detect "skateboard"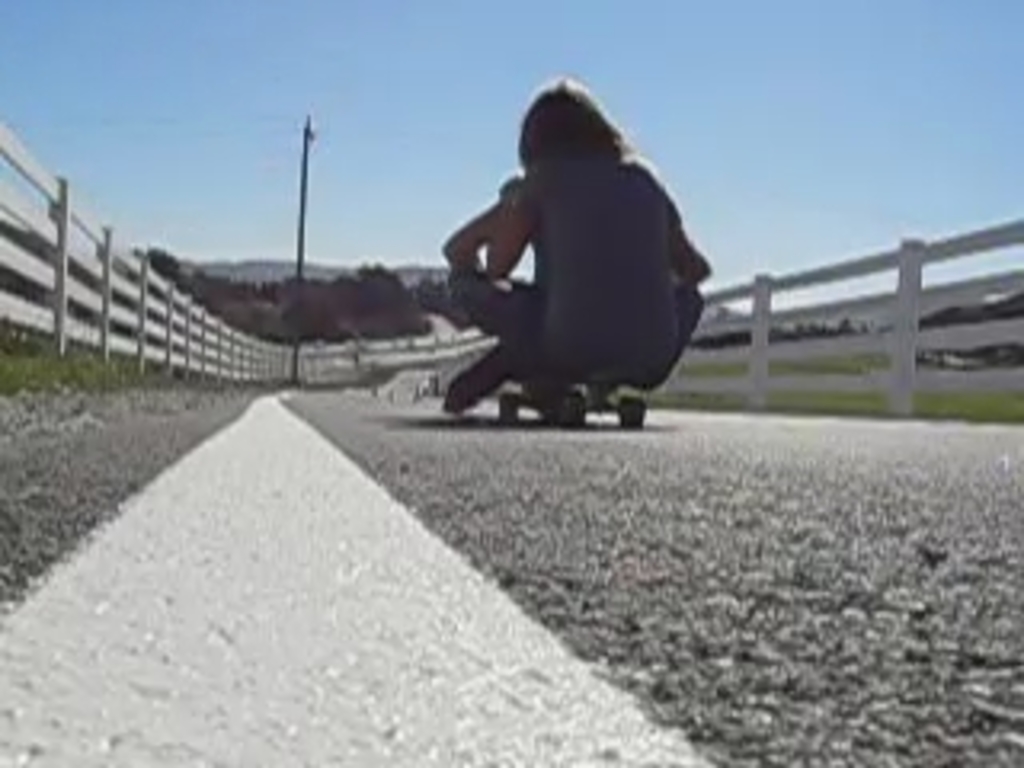
493,384,659,429
